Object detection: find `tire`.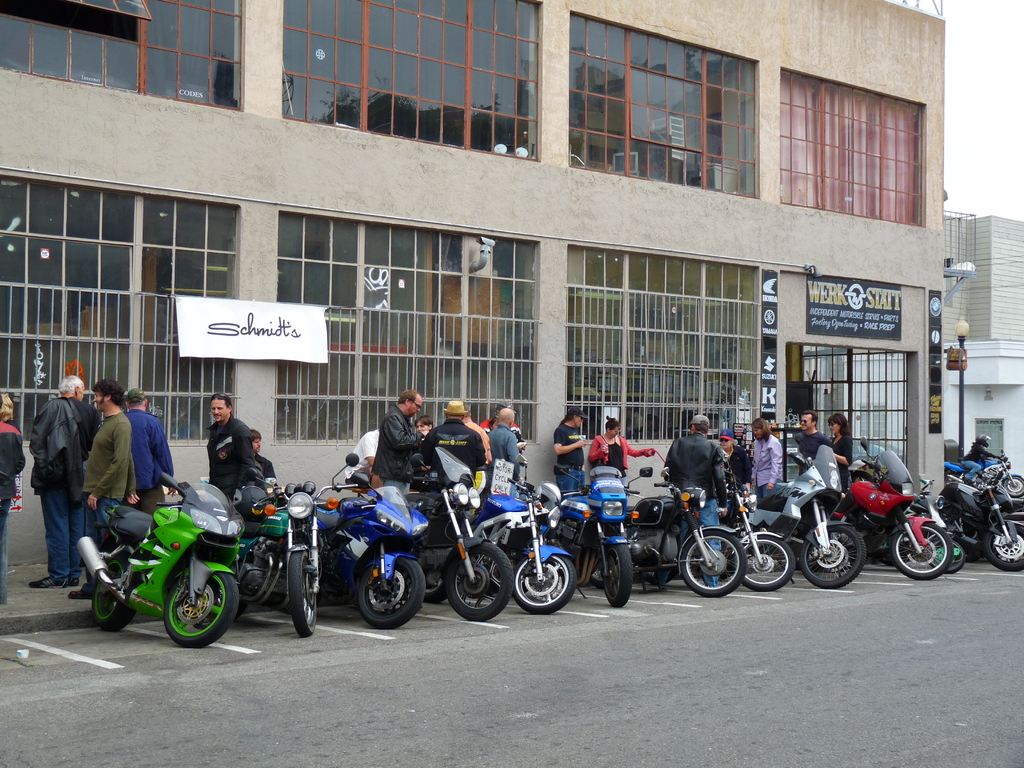
(left=981, top=516, right=1023, bottom=574).
